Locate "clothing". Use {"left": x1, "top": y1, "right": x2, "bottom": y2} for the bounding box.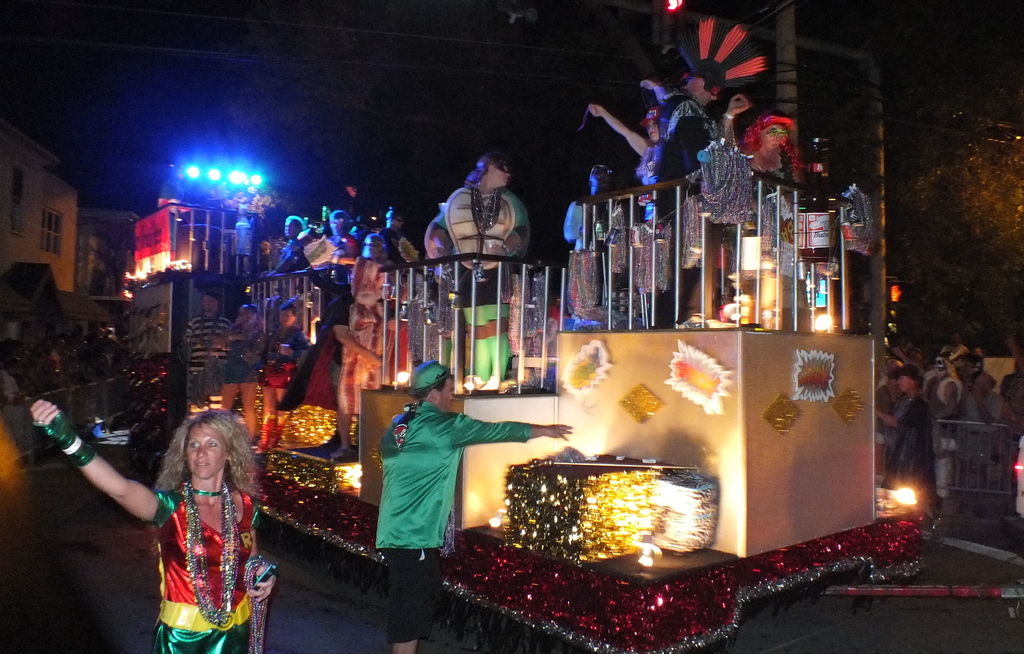
{"left": 333, "top": 298, "right": 399, "bottom": 422}.
